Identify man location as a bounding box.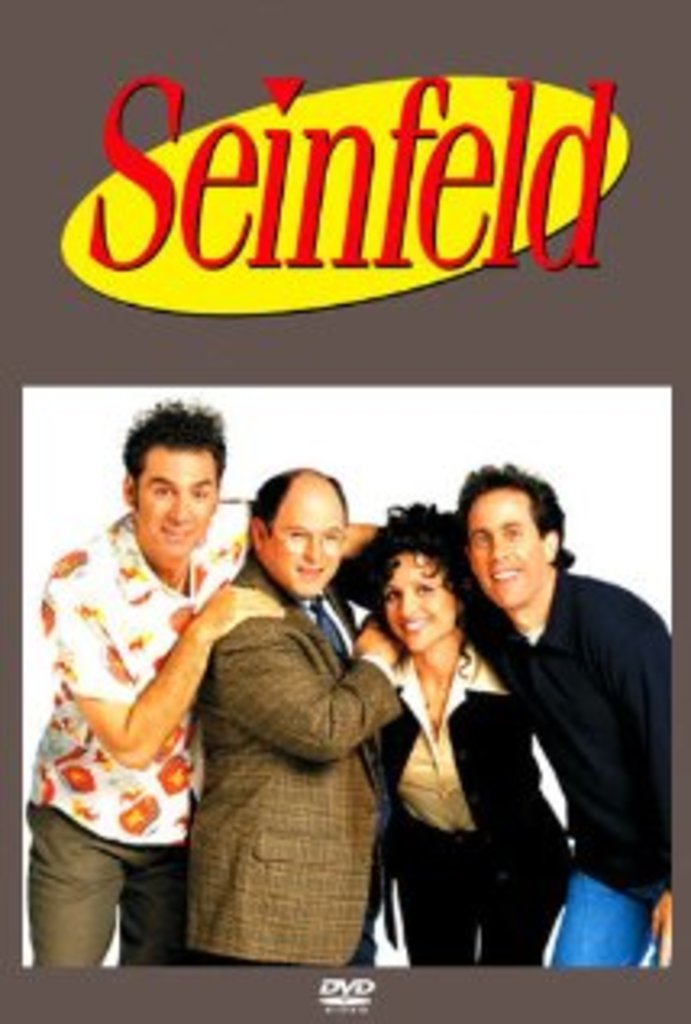
region(452, 478, 672, 992).
